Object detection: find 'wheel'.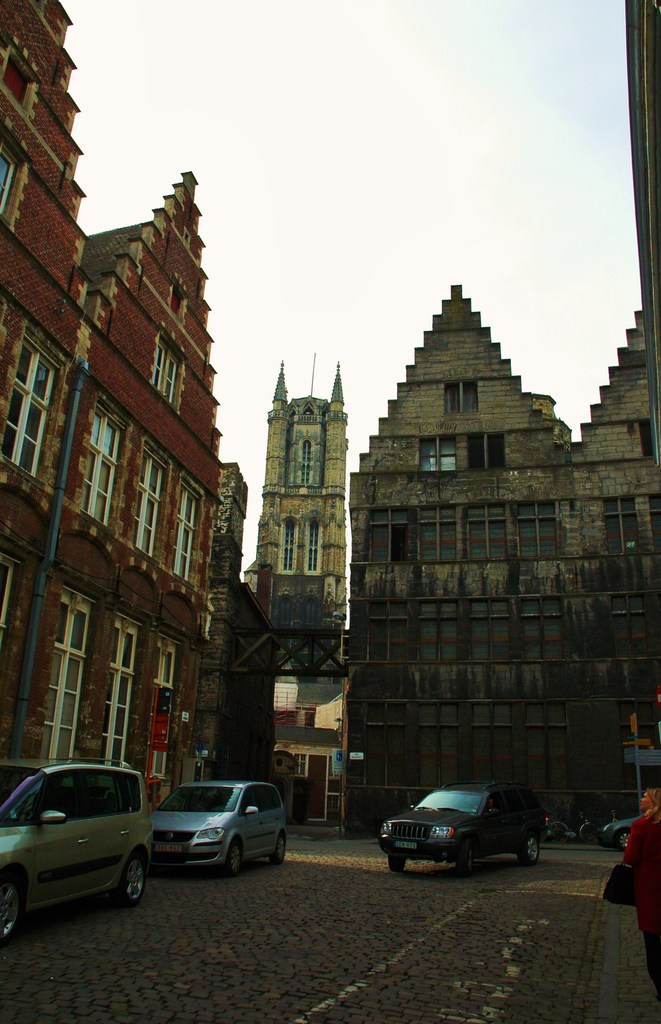
left=218, top=847, right=242, bottom=875.
